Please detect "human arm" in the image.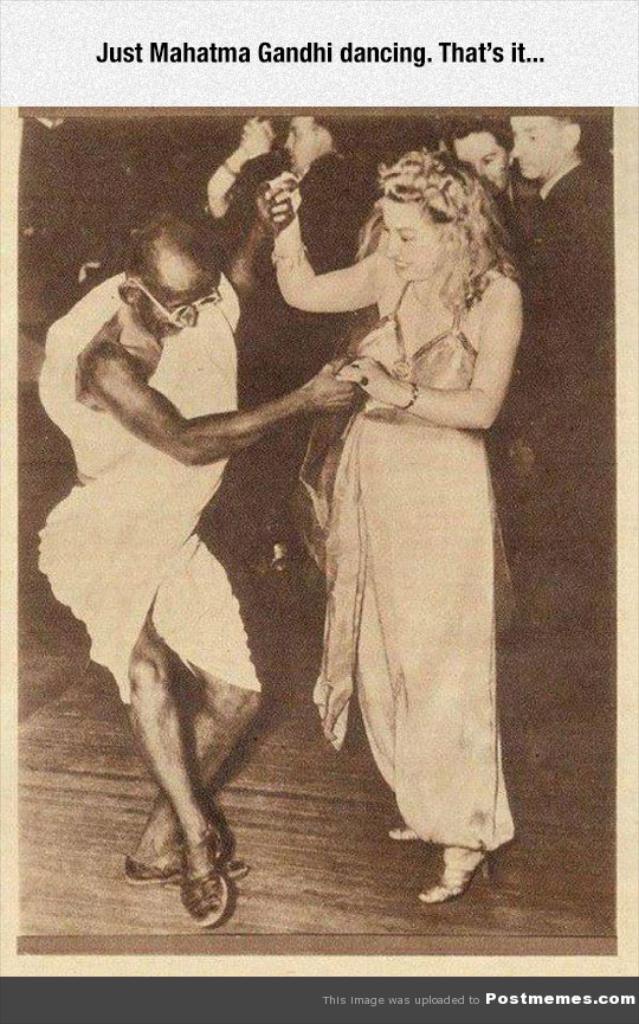
338:279:529:430.
